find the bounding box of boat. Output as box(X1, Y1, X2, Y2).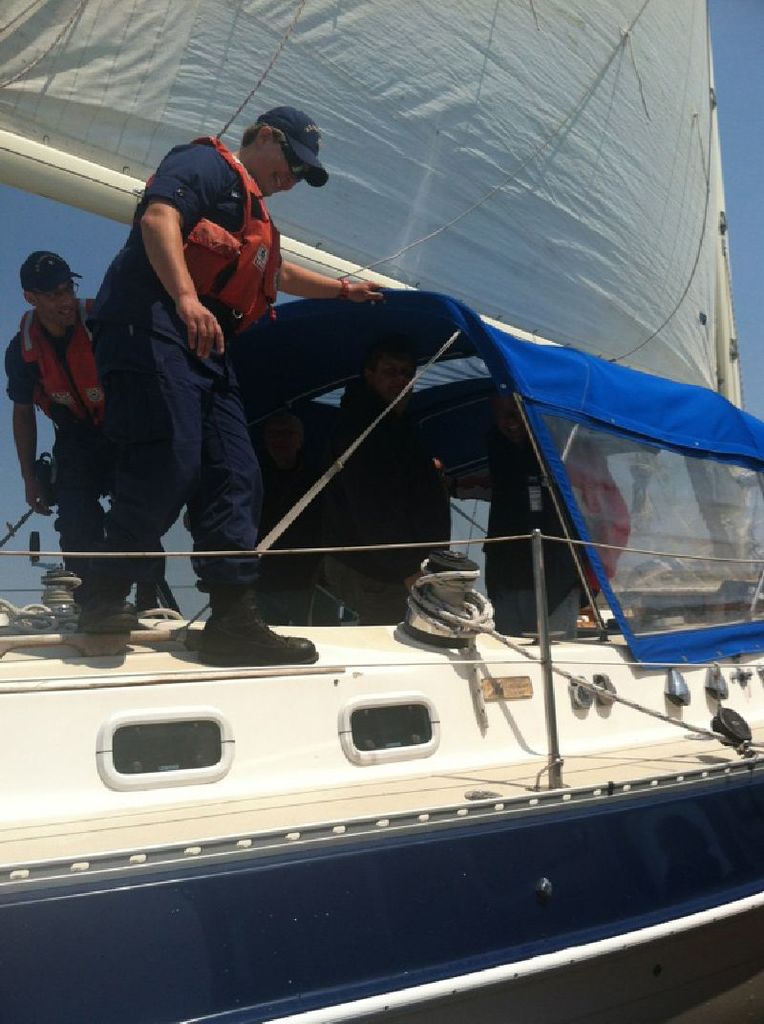
box(17, 98, 744, 1003).
